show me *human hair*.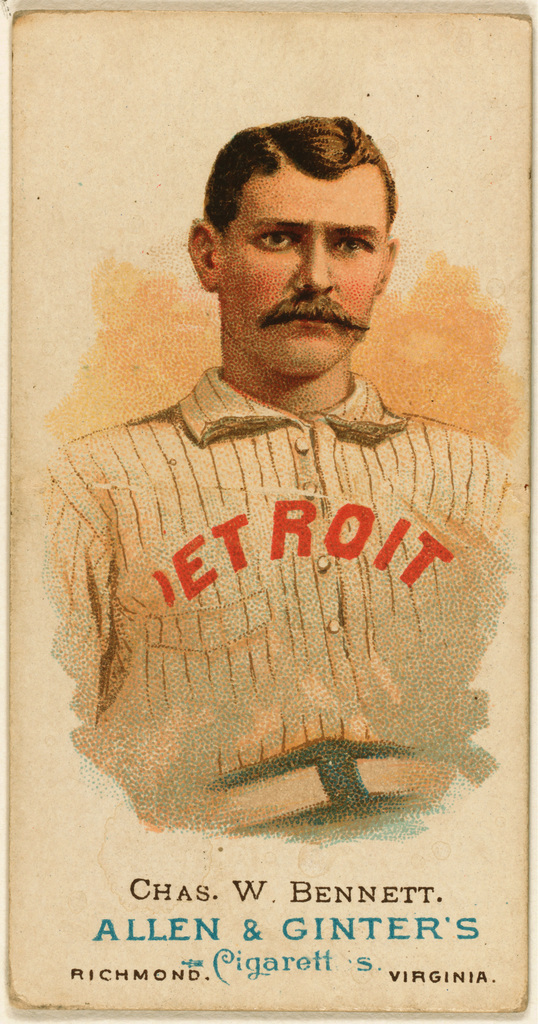
*human hair* is here: 205 115 385 246.
